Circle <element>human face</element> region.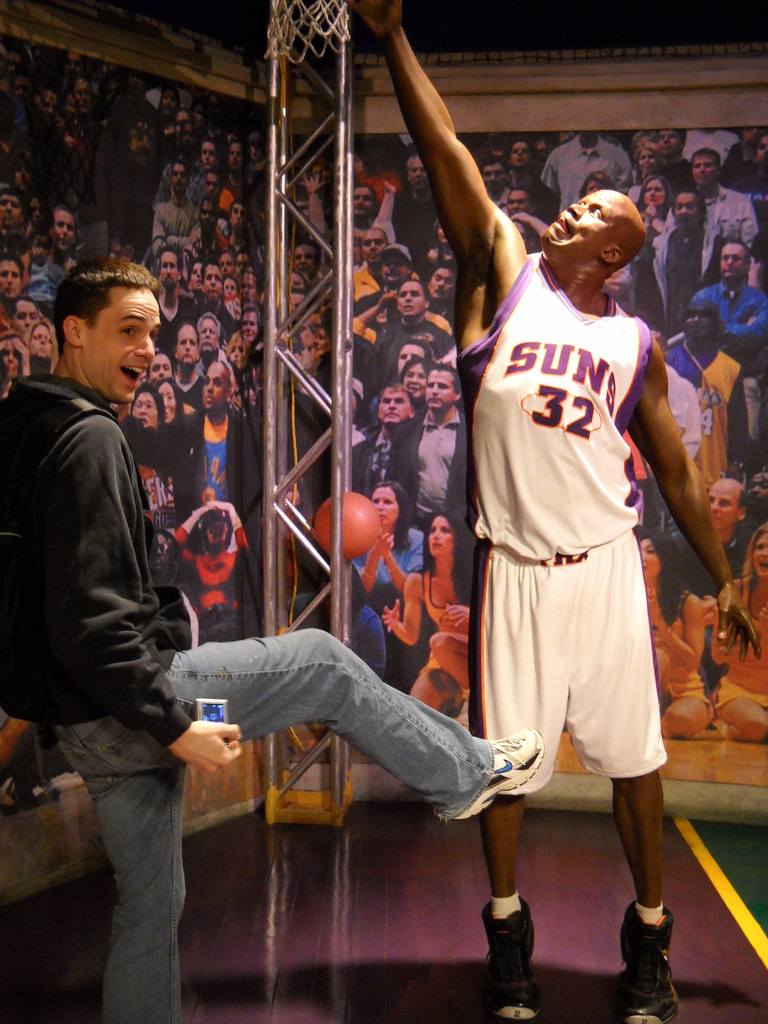
Region: [left=404, top=156, right=426, bottom=188].
